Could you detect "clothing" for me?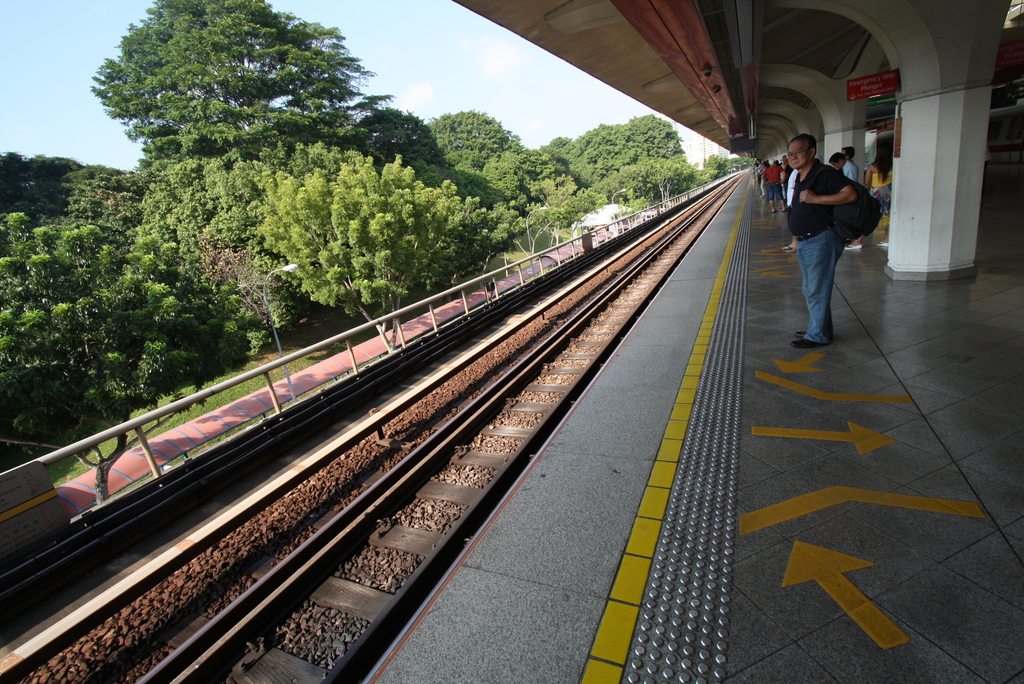
Detection result: <box>762,158,776,215</box>.
